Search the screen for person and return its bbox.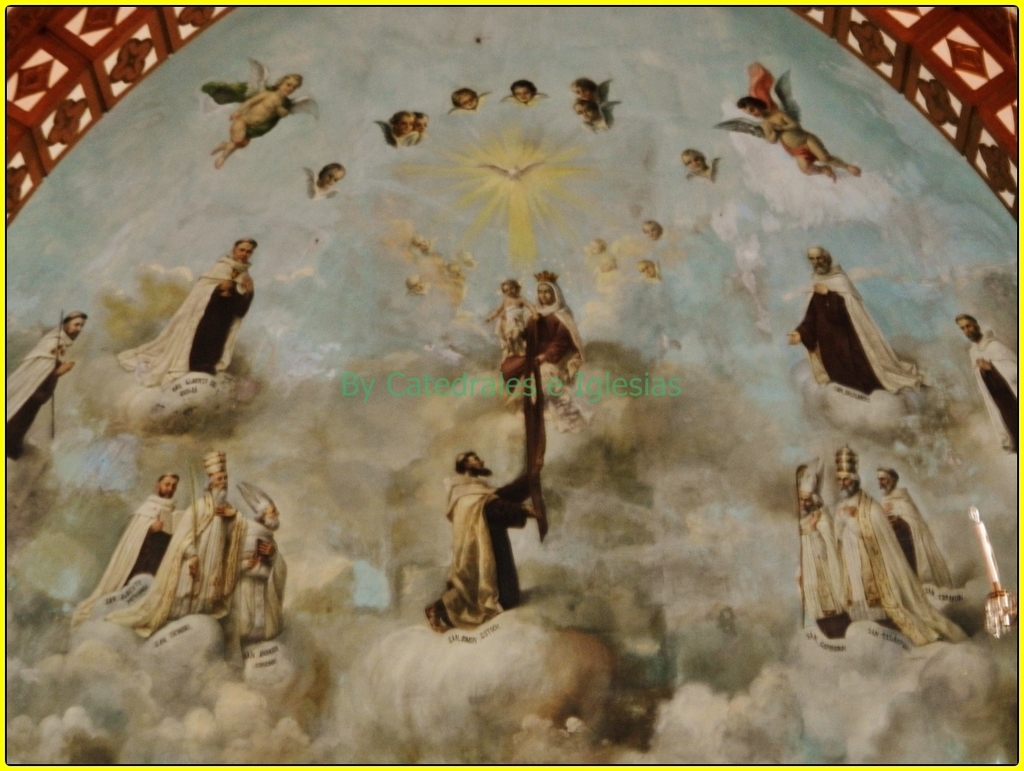
Found: {"left": 106, "top": 476, "right": 238, "bottom": 636}.
